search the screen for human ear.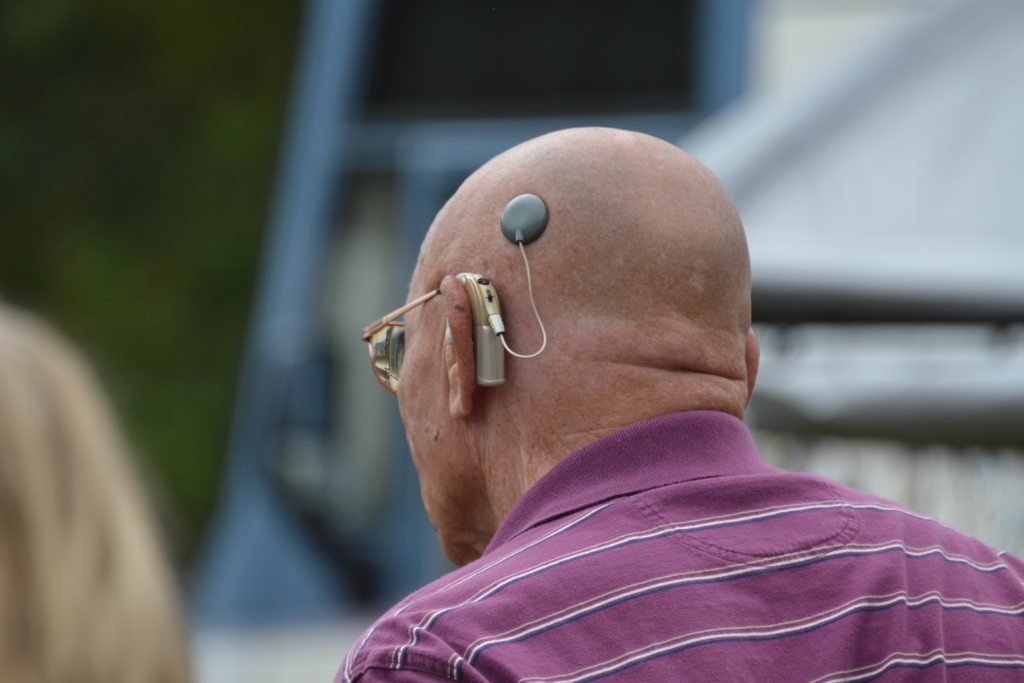
Found at crop(442, 273, 473, 419).
